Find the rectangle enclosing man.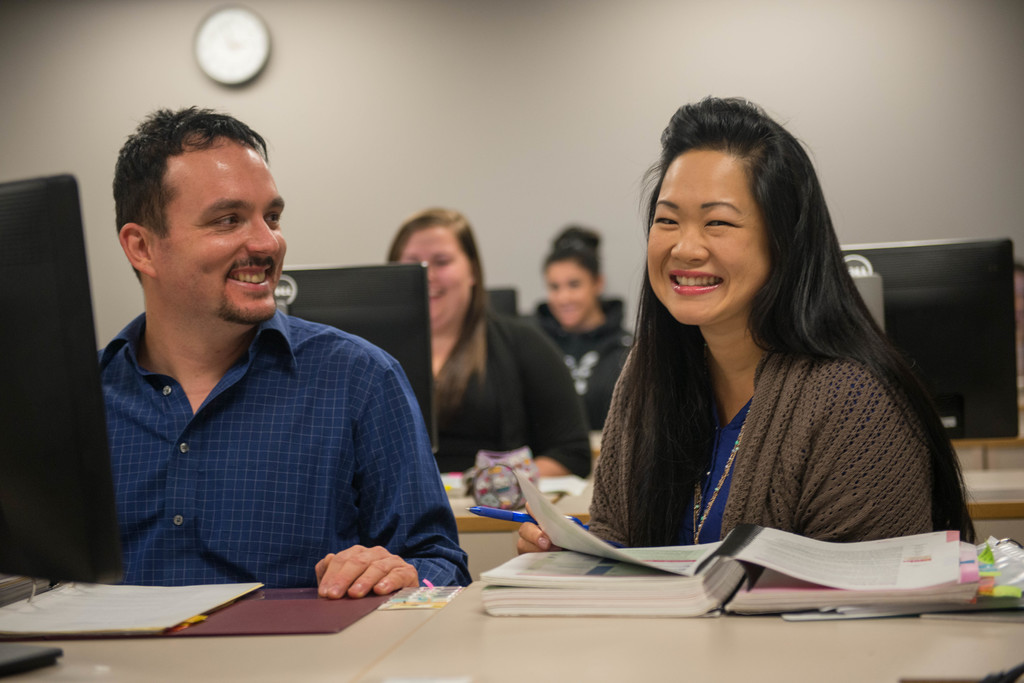
BBox(69, 121, 451, 607).
